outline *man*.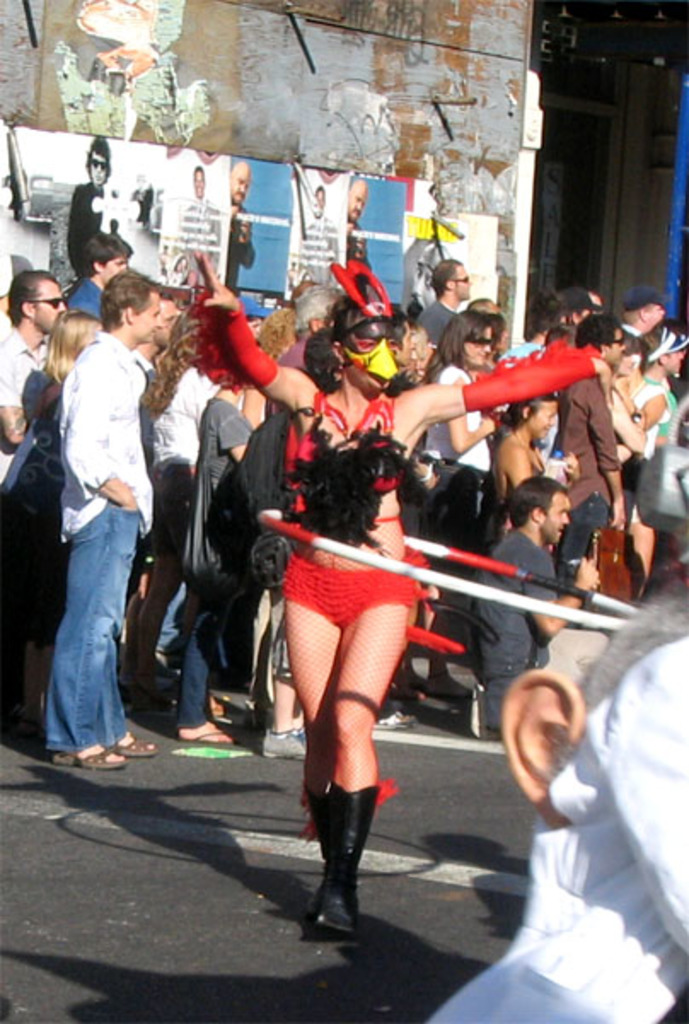
Outline: 344, 177, 370, 294.
